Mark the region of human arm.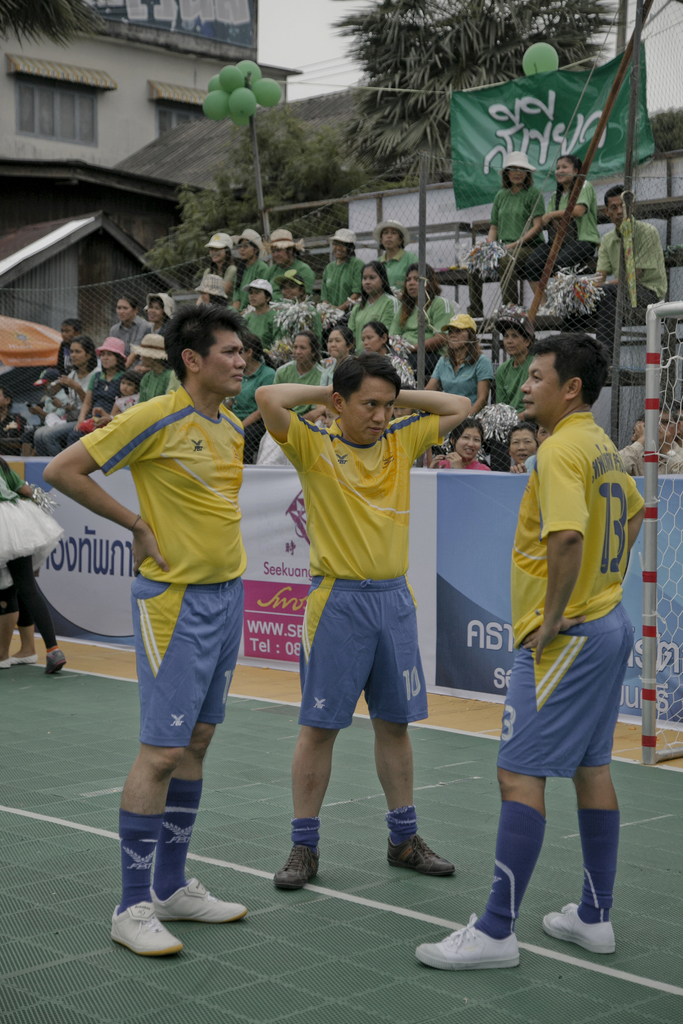
Region: crop(535, 196, 580, 230).
